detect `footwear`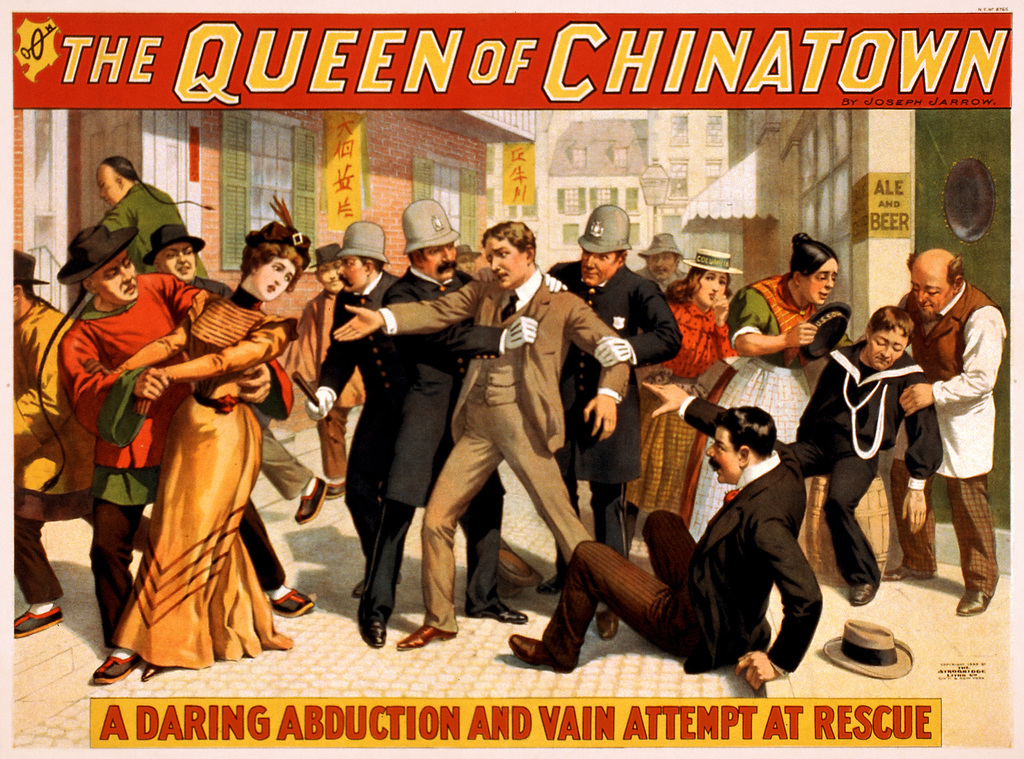
(950, 583, 991, 619)
